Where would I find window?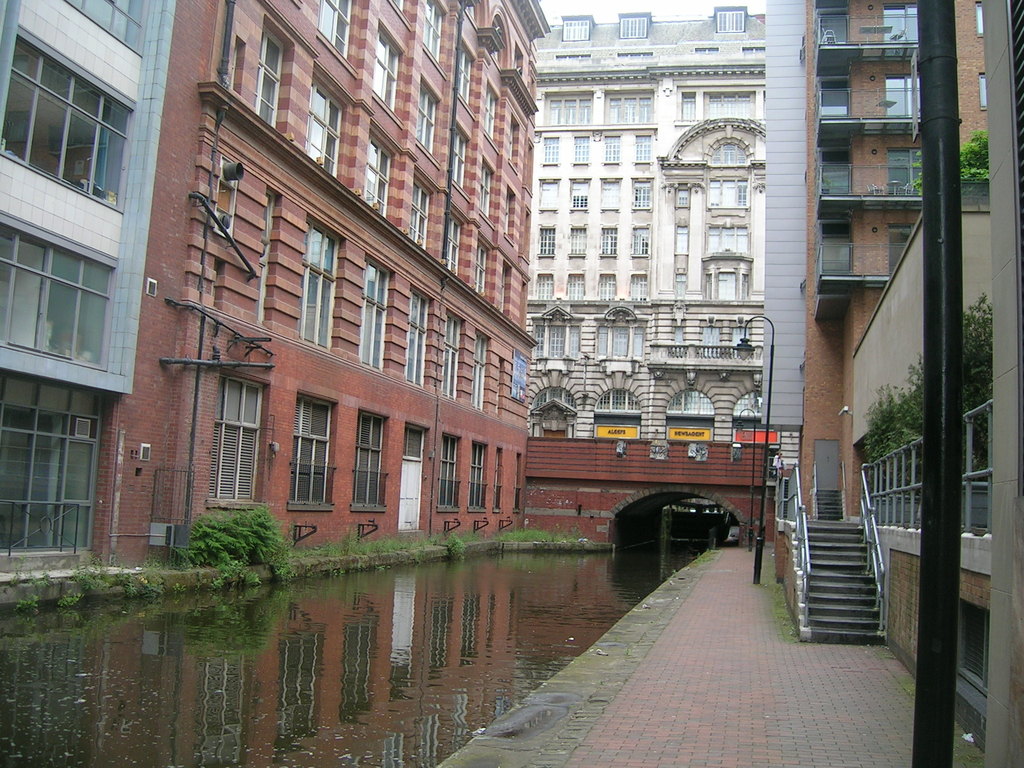
At x1=472, y1=240, x2=490, y2=300.
